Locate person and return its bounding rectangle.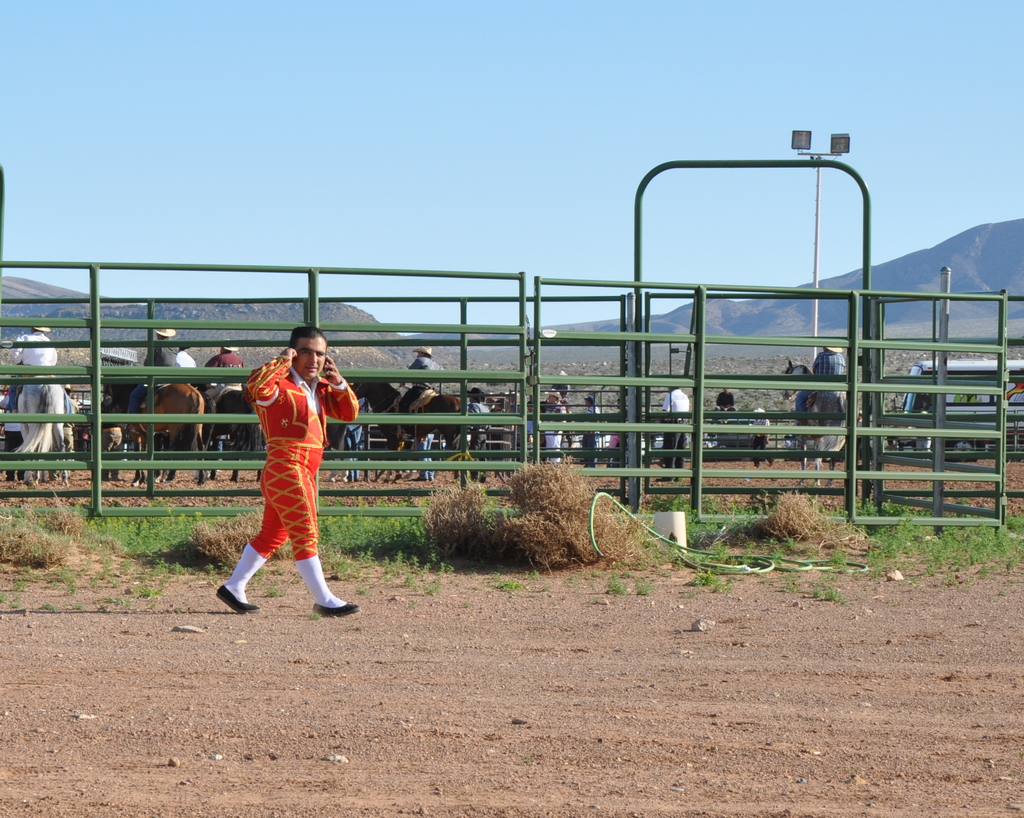
661 385 689 483.
